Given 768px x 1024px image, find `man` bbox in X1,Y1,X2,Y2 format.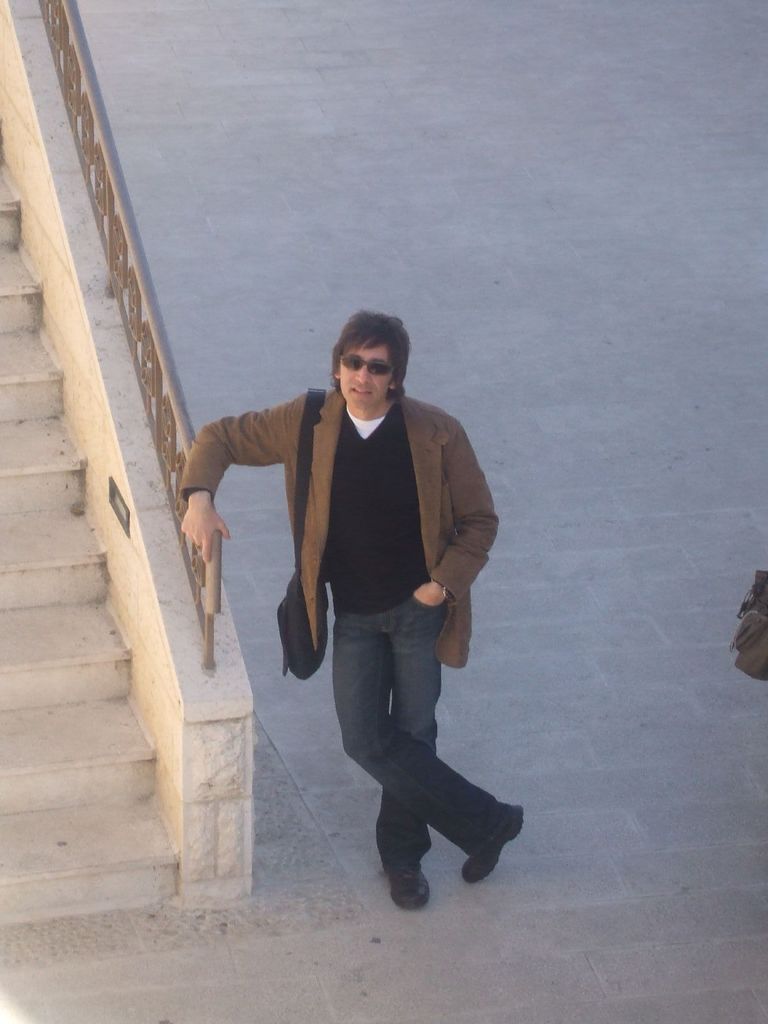
195,323,522,892.
